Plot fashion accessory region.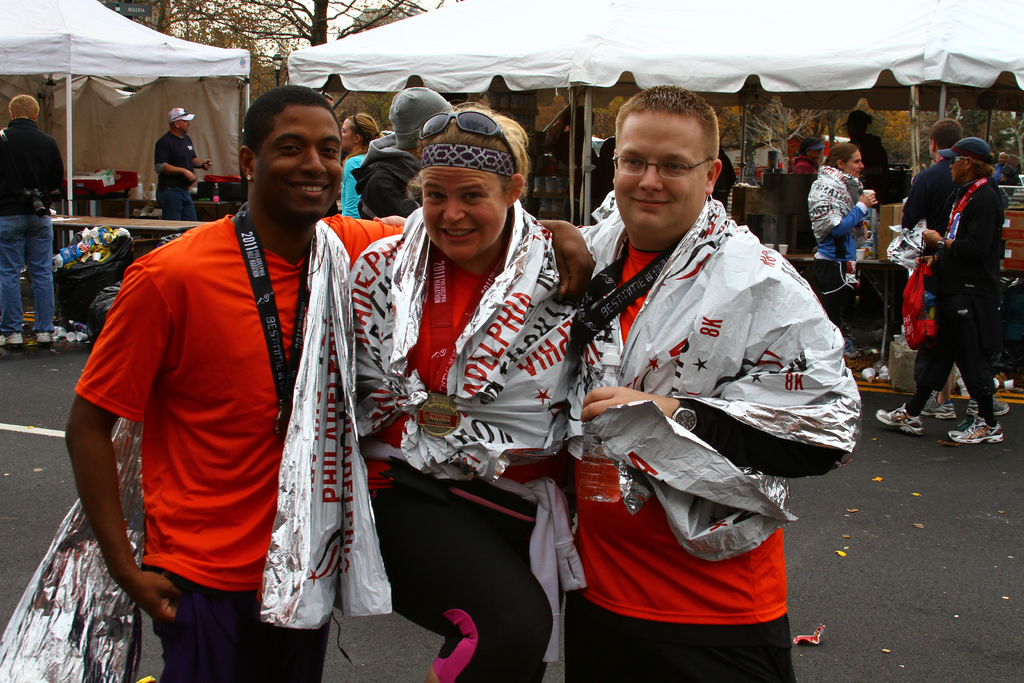
Plotted at x1=967 y1=395 x2=1009 y2=418.
